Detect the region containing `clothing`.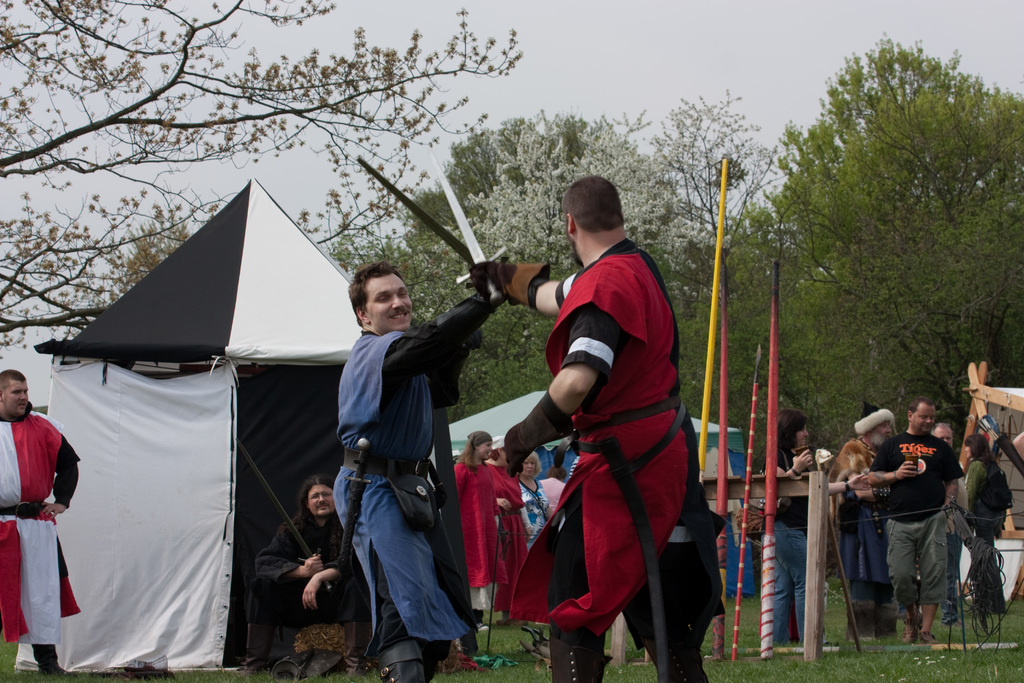
rect(744, 438, 830, 655).
